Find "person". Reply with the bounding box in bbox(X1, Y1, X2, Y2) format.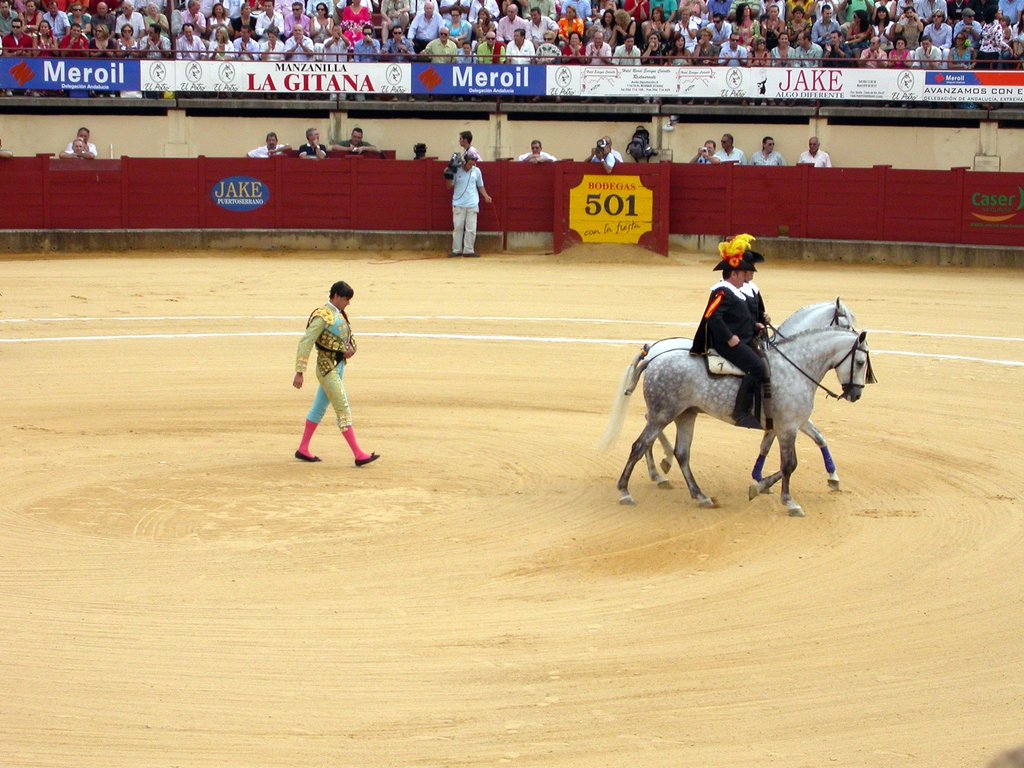
bbox(687, 262, 768, 430).
